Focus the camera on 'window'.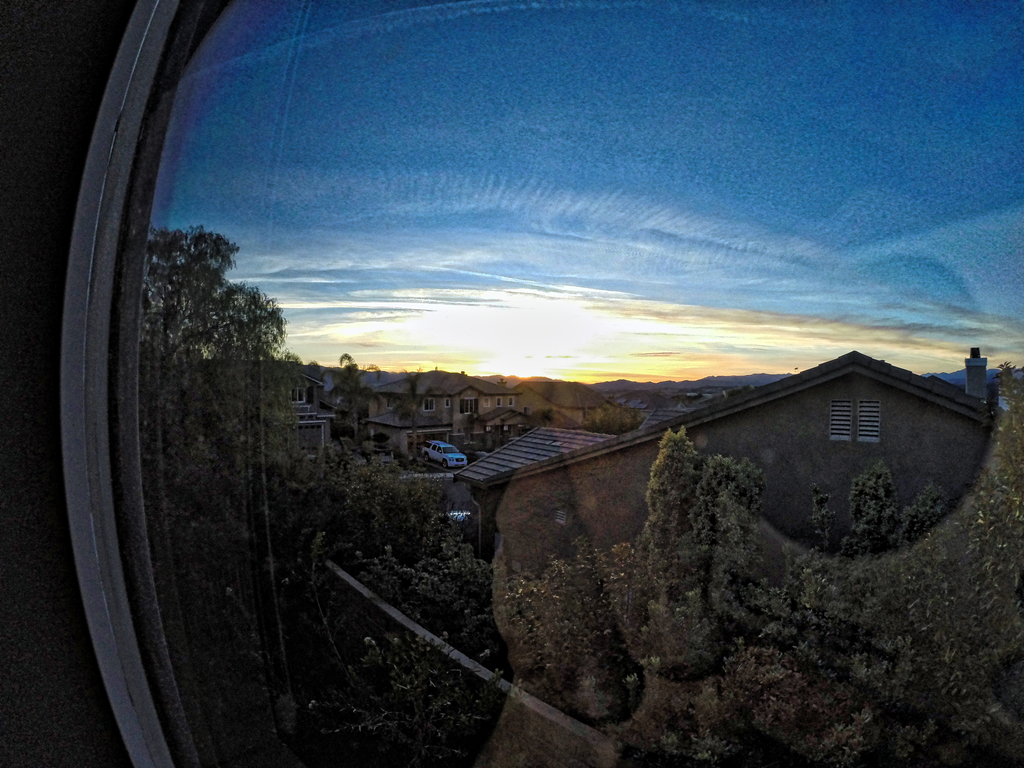
Focus region: (x1=290, y1=389, x2=305, y2=405).
